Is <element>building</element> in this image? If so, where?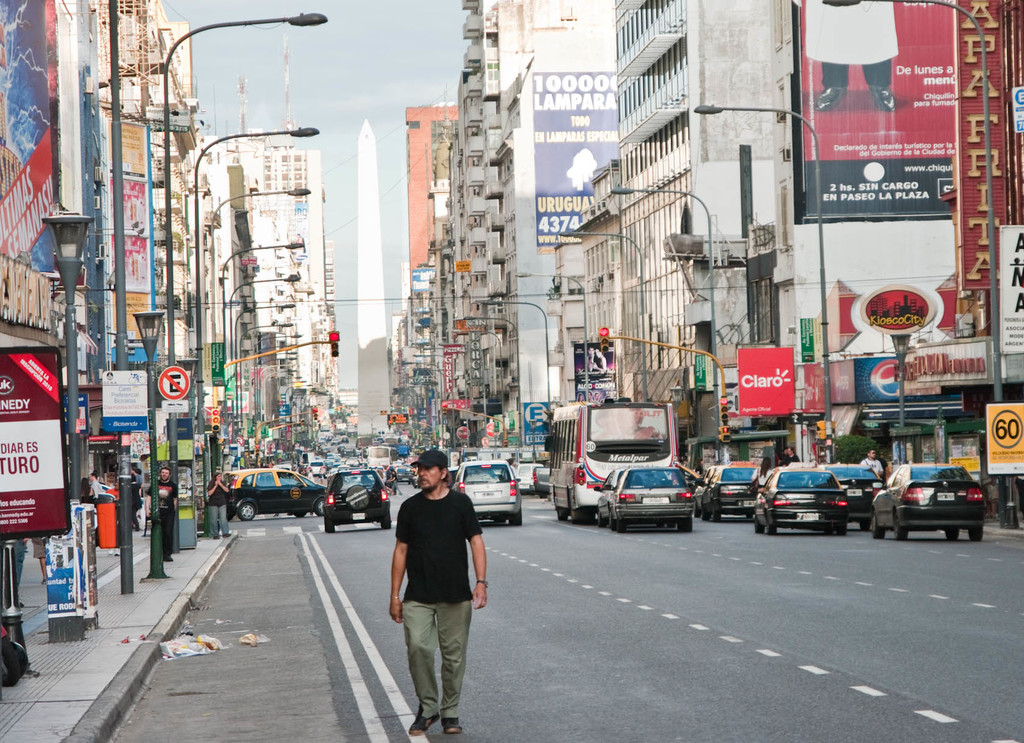
Yes, at region(0, 0, 246, 673).
